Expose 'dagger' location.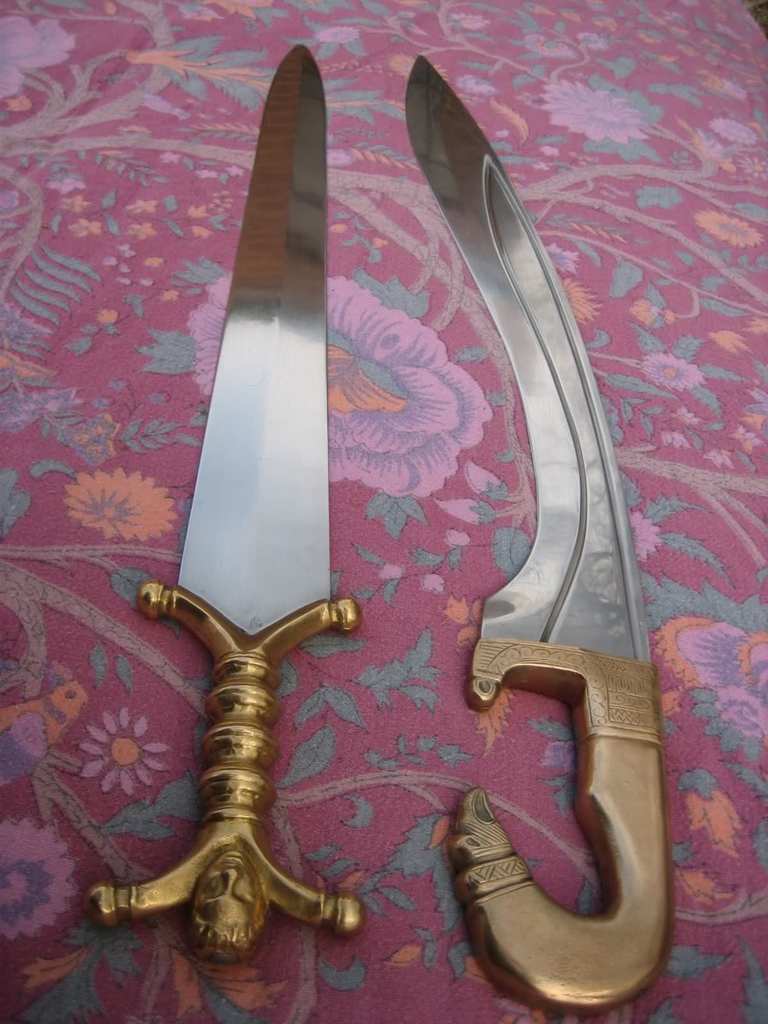
Exposed at l=393, t=52, r=680, b=1023.
